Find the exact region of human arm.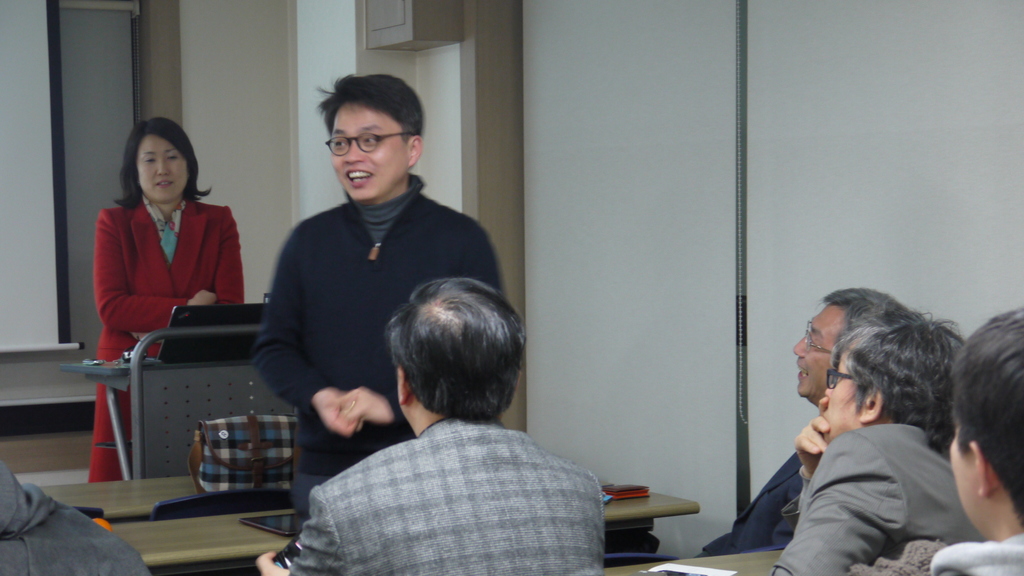
Exact region: rect(321, 228, 513, 429).
